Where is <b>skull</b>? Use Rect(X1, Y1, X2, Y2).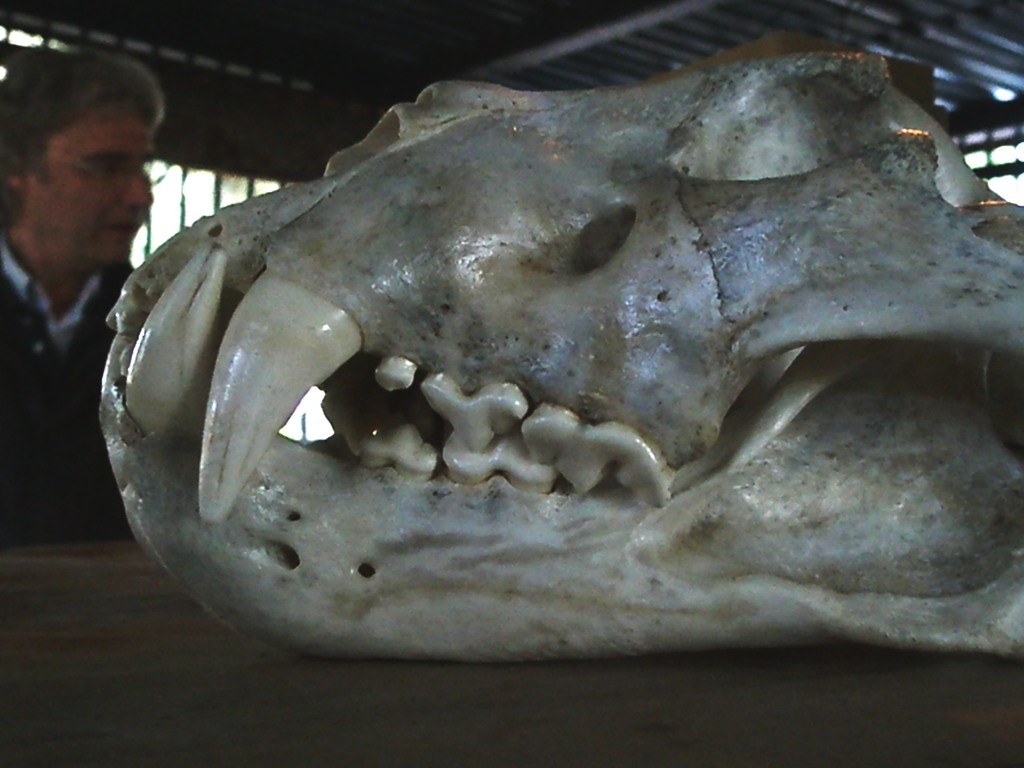
Rect(97, 24, 1023, 661).
